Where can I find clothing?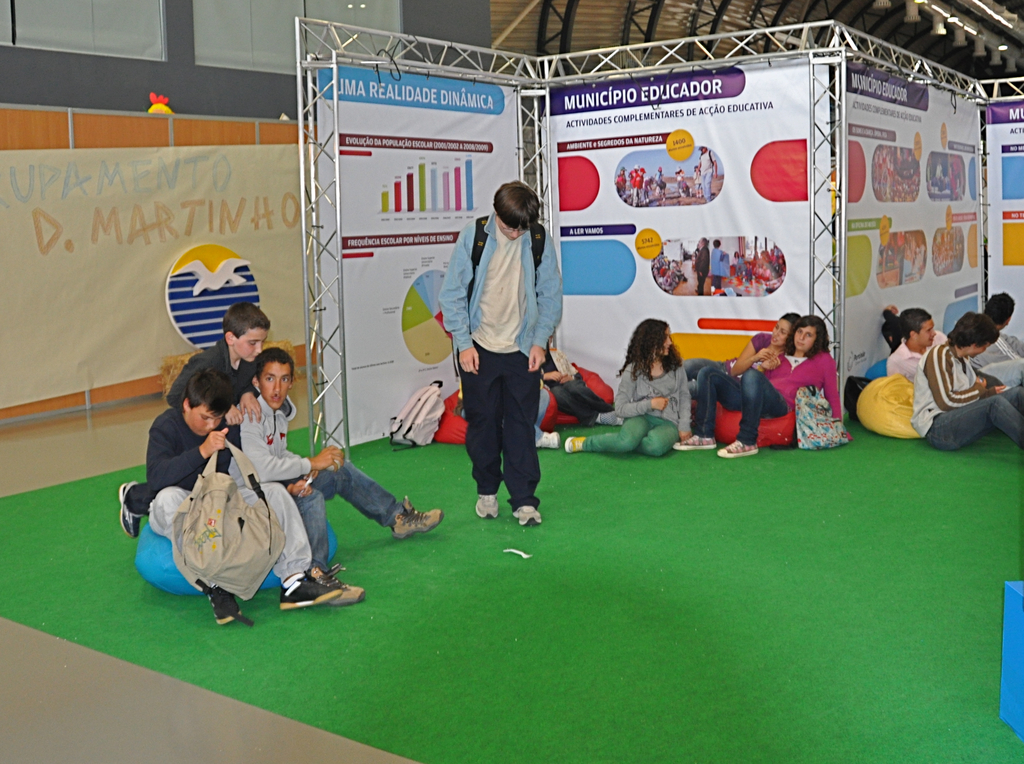
You can find it at bbox=(694, 349, 843, 442).
